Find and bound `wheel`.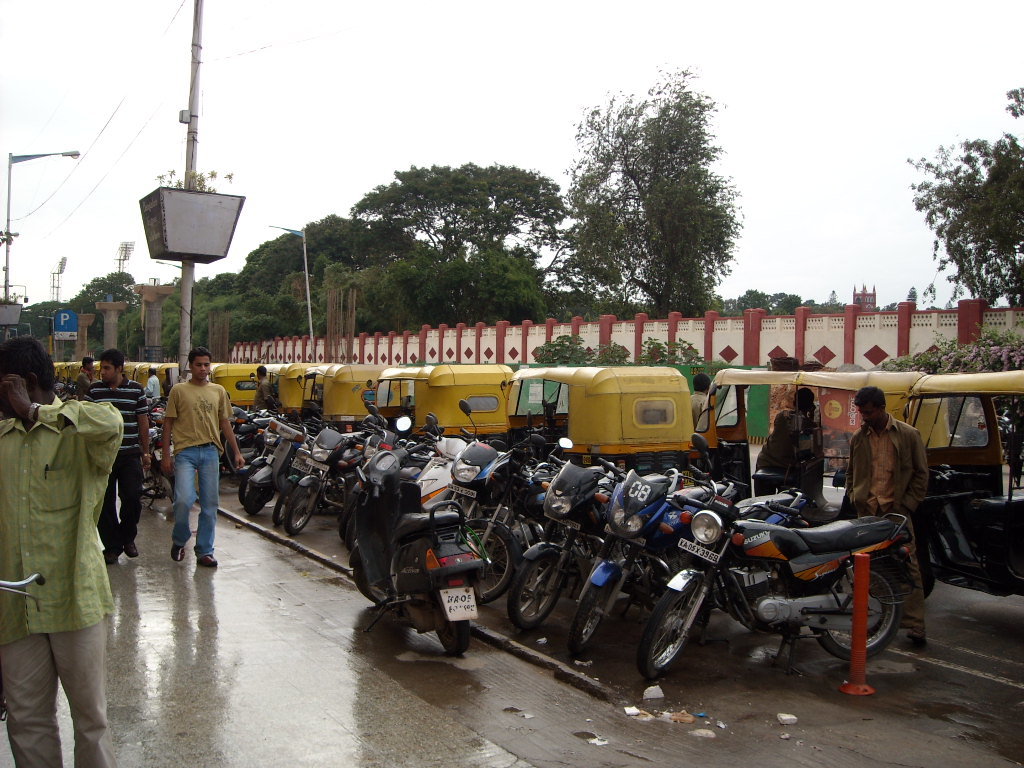
Bound: Rect(509, 556, 569, 630).
